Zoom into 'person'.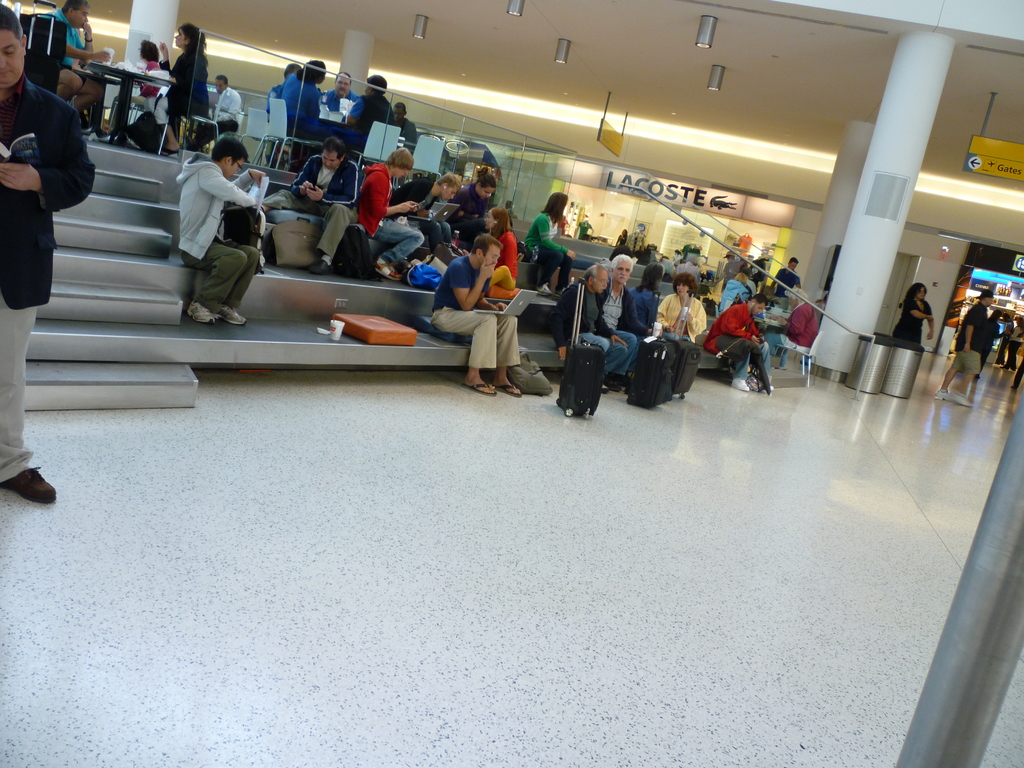
Zoom target: <bbox>976, 305, 1002, 383</bbox>.
